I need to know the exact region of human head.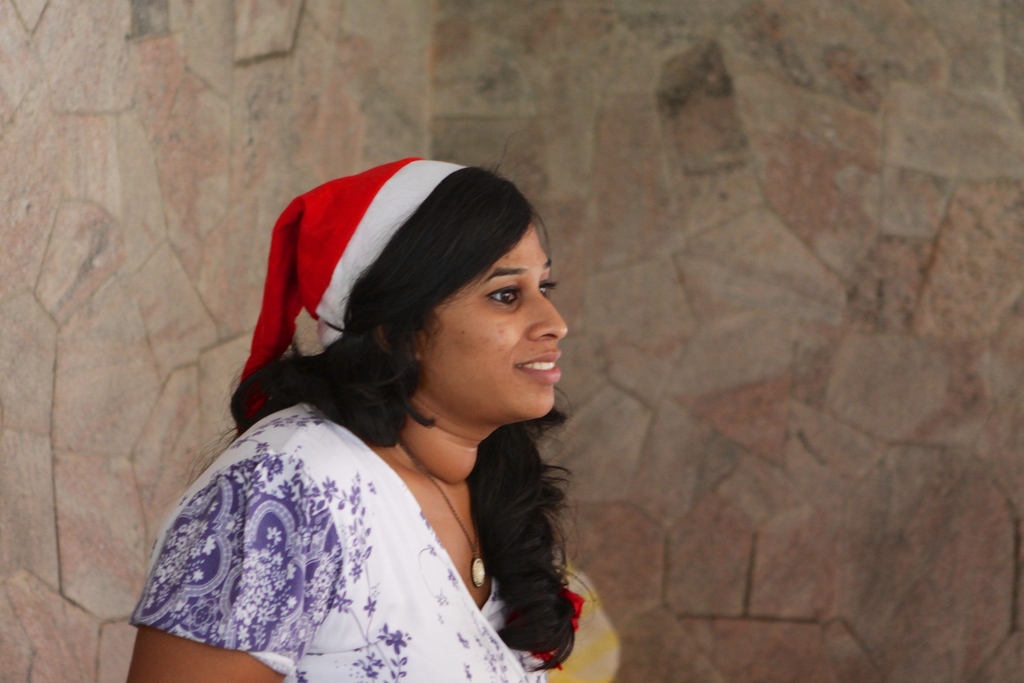
Region: 341:169:547:405.
